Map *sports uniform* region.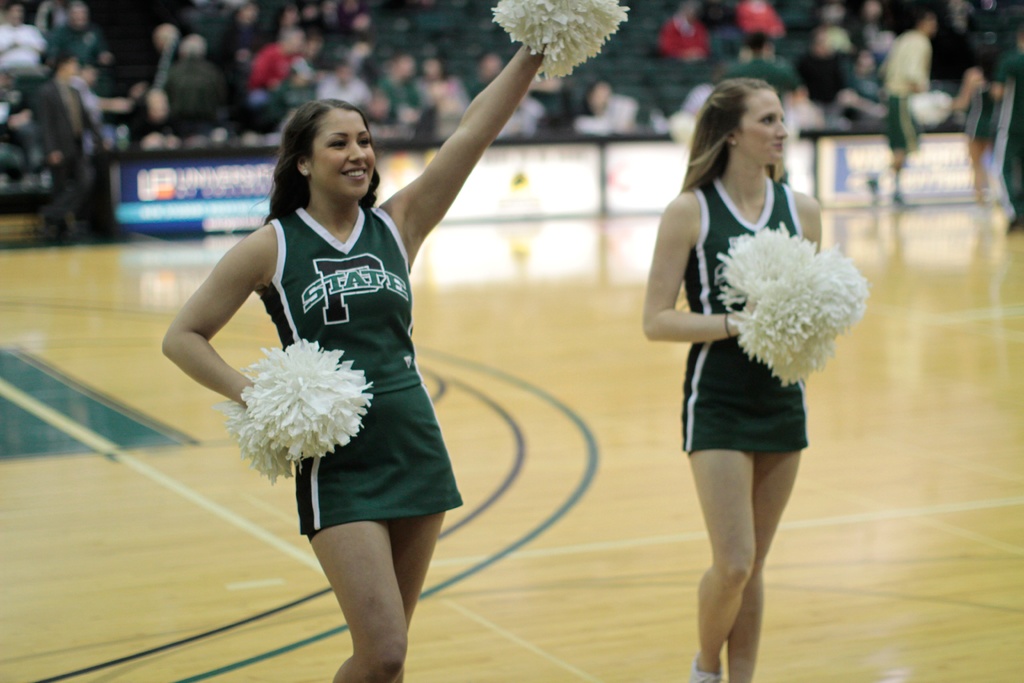
Mapped to box(877, 30, 929, 164).
